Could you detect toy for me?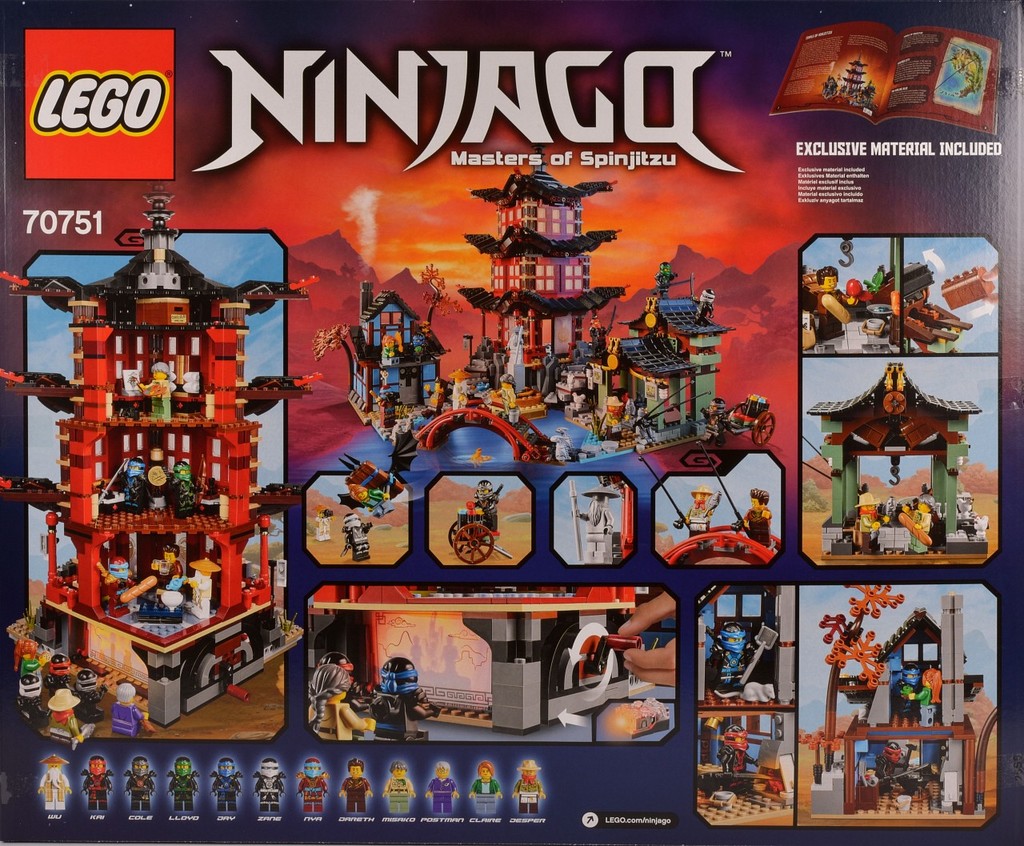
Detection result: bbox(138, 443, 169, 505).
